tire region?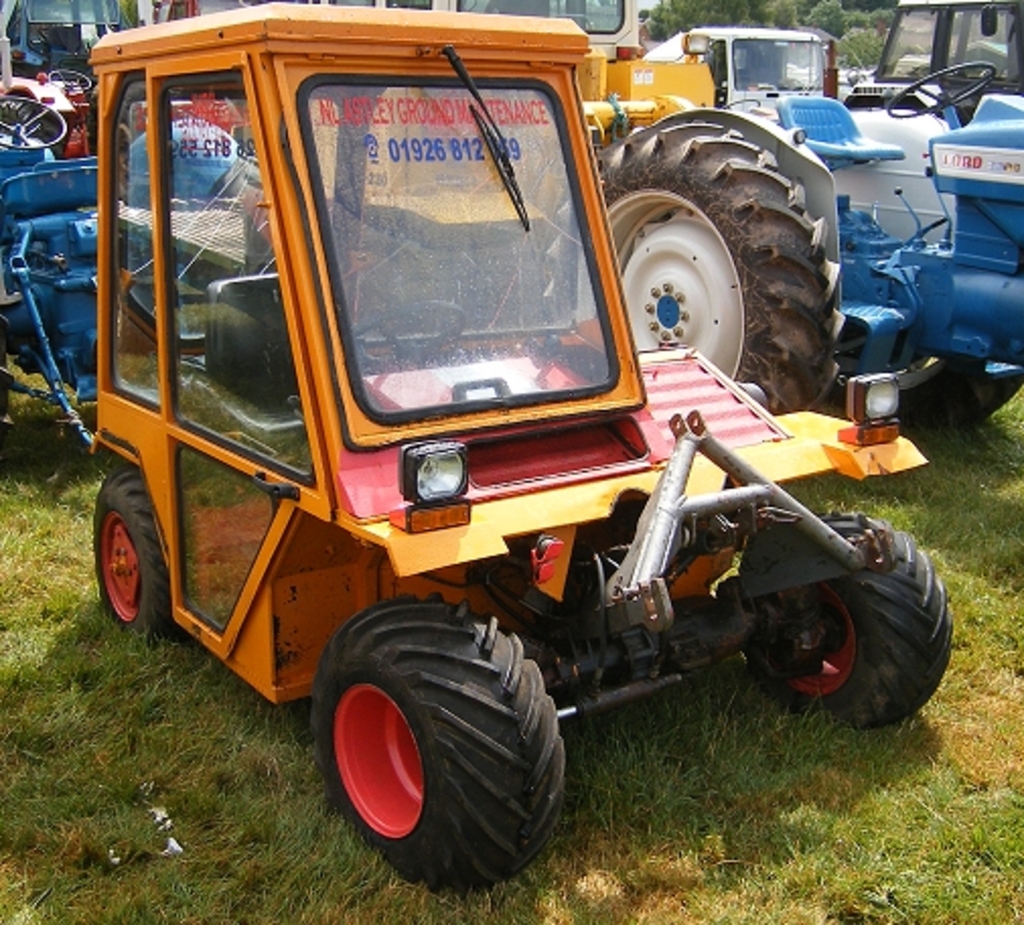
box=[87, 467, 176, 631]
